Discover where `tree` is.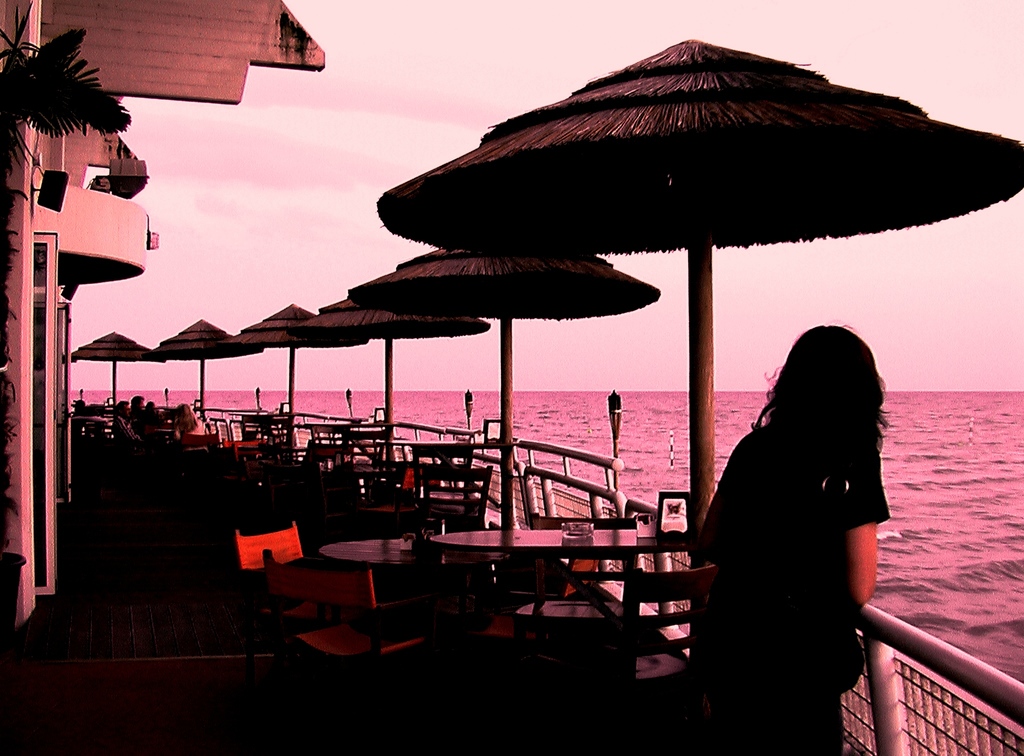
Discovered at x1=1 y1=7 x2=134 y2=197.
